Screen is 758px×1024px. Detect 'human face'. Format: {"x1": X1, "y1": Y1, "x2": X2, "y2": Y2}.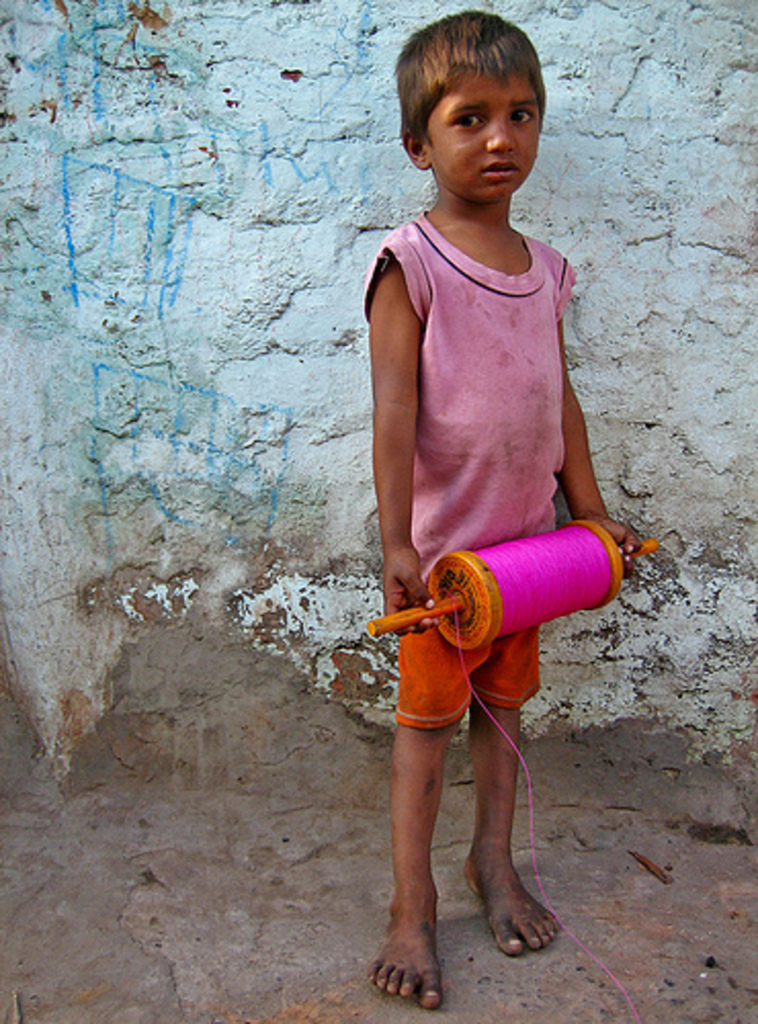
{"x1": 430, "y1": 59, "x2": 545, "y2": 207}.
